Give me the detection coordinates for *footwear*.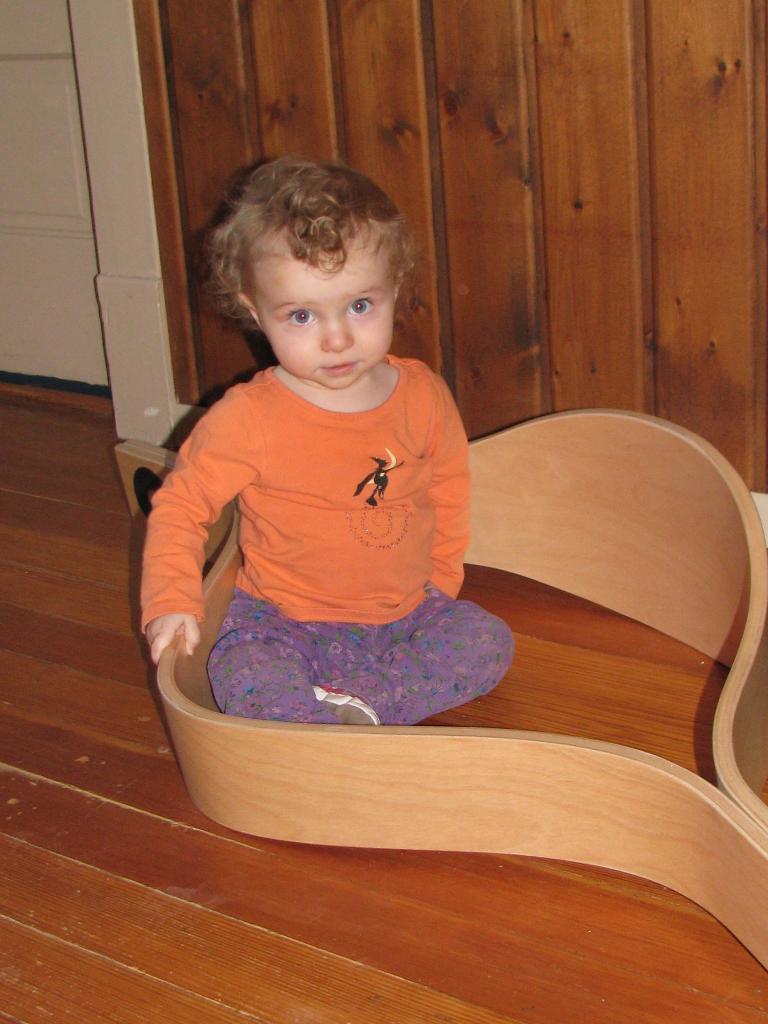
{"left": 310, "top": 685, "right": 381, "bottom": 732}.
